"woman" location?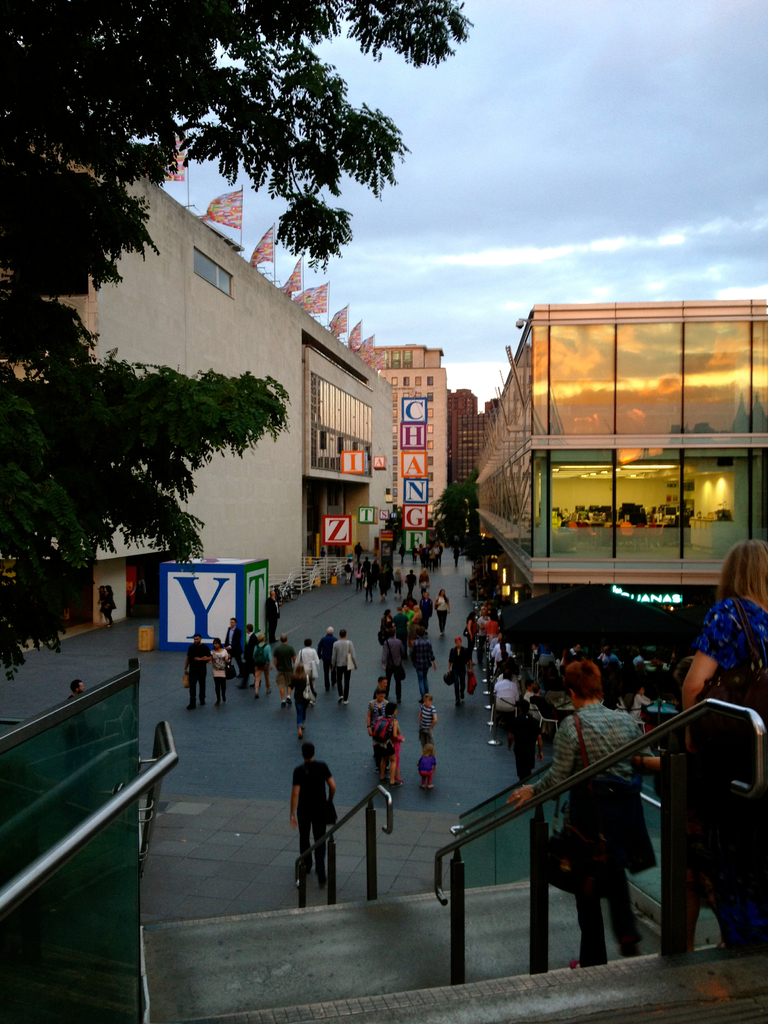
rect(380, 609, 396, 642)
